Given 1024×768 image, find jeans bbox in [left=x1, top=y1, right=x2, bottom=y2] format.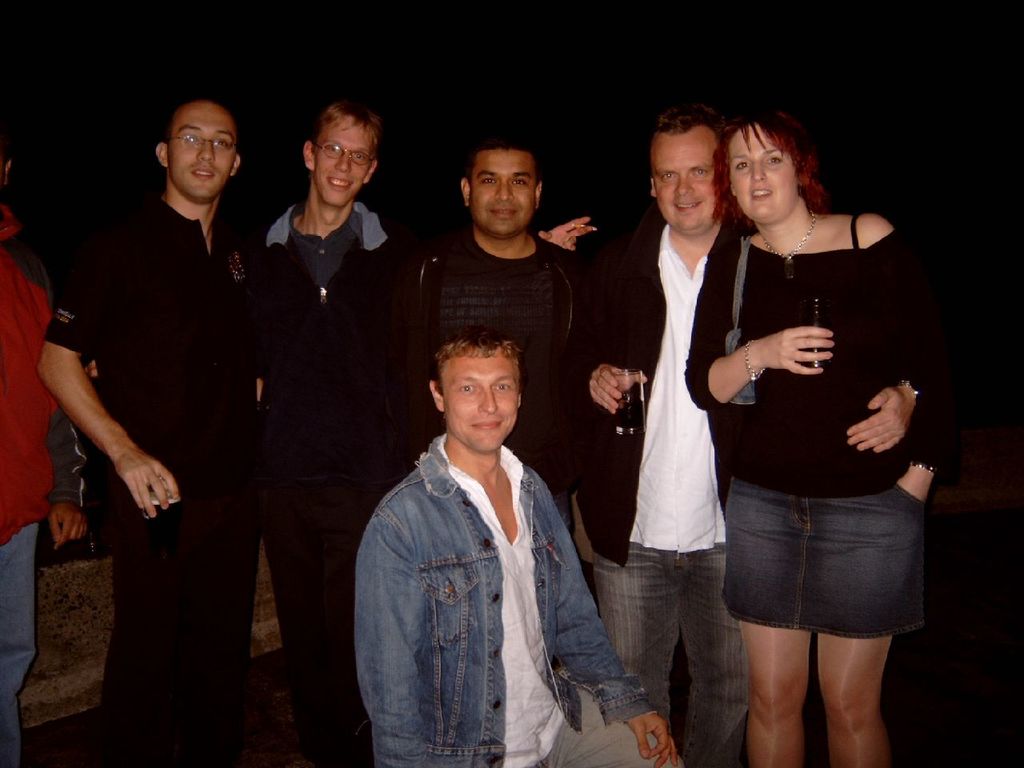
[left=2, top=527, right=46, bottom=767].
